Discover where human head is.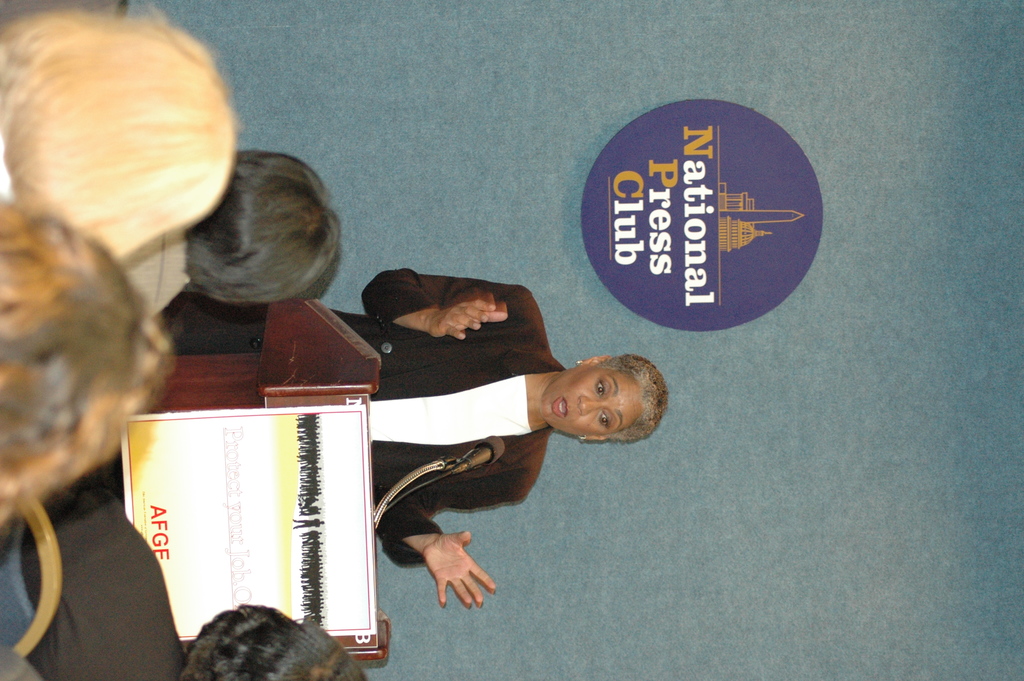
Discovered at [left=524, top=349, right=673, bottom=453].
